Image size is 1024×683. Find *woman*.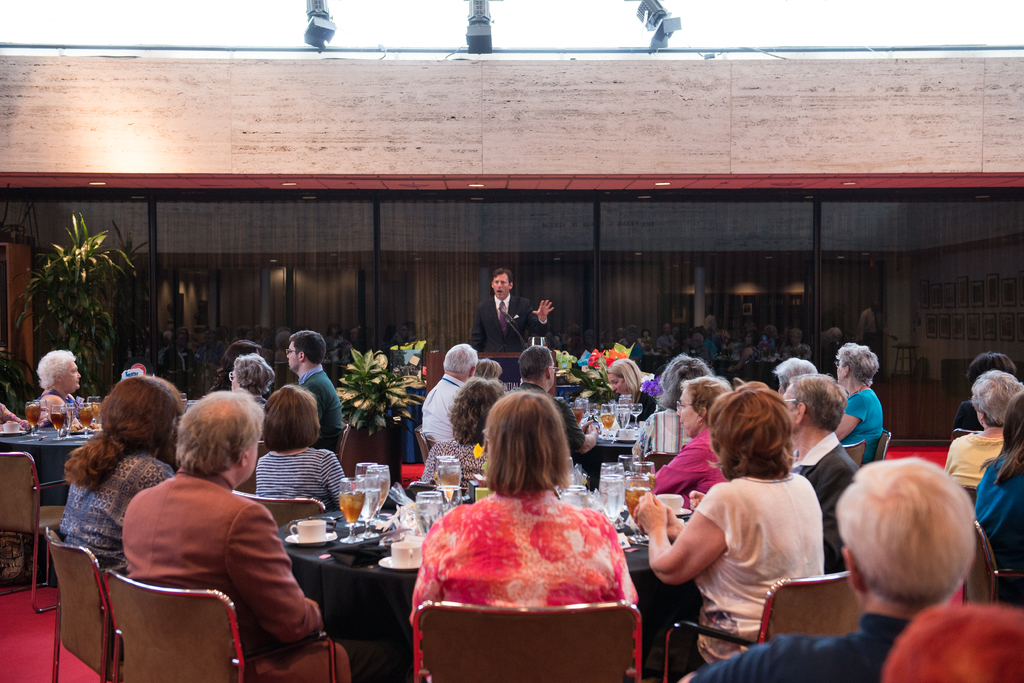
423:378:519:496.
